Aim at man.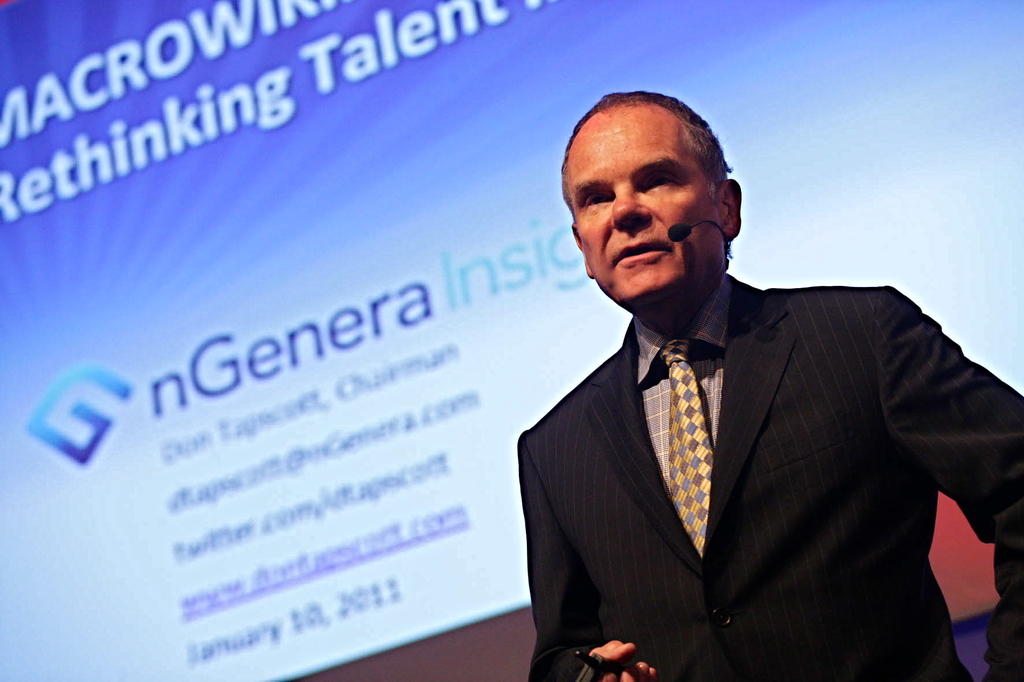
Aimed at [514,119,985,679].
